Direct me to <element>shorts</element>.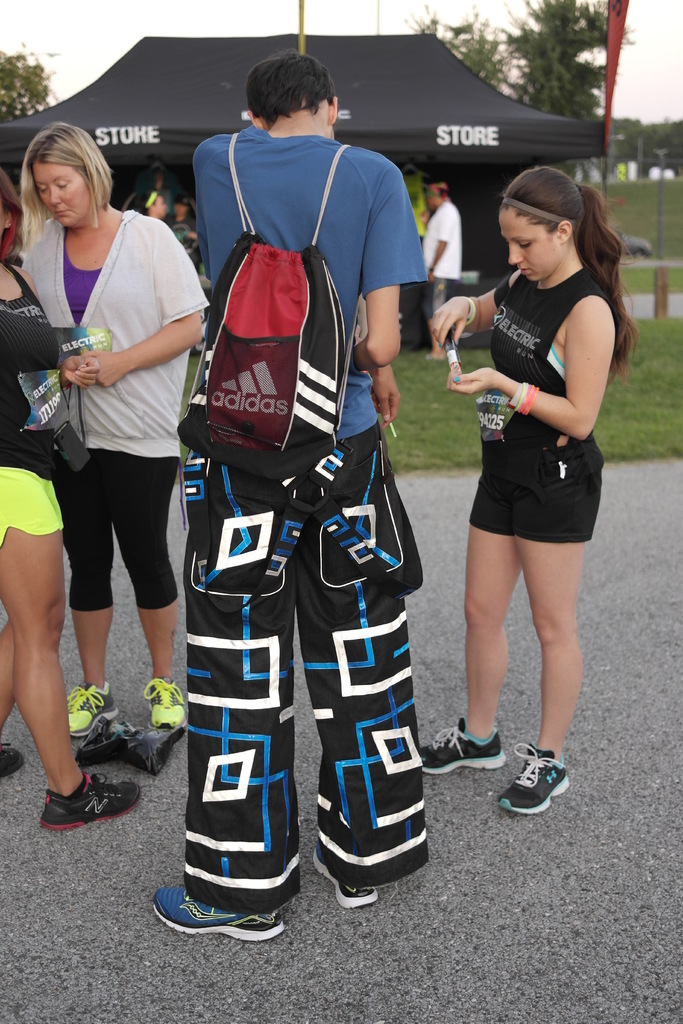
Direction: [left=0, top=469, right=64, bottom=552].
